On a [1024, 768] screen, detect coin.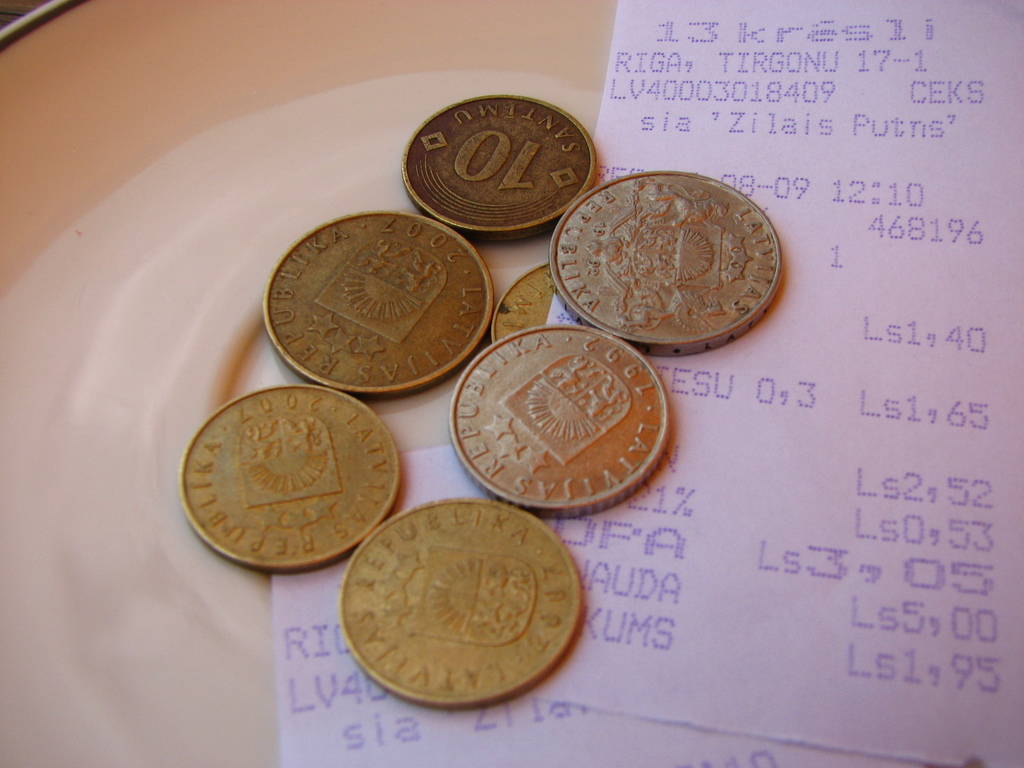
Rect(445, 322, 678, 519).
